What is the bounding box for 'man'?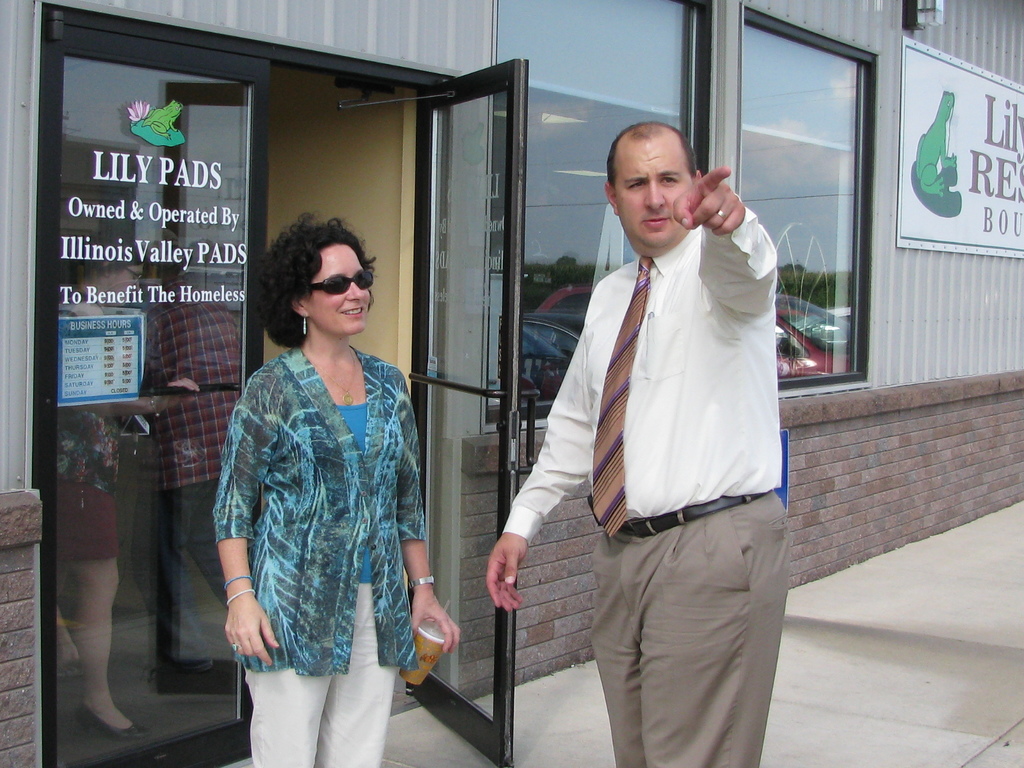
133/234/243/614.
